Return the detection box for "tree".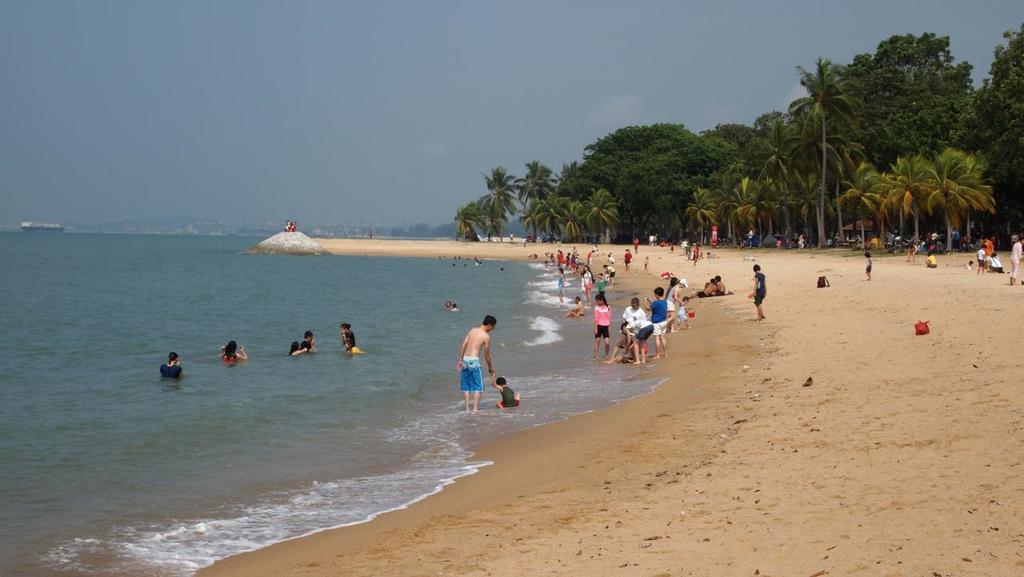
bbox=(582, 186, 618, 242).
